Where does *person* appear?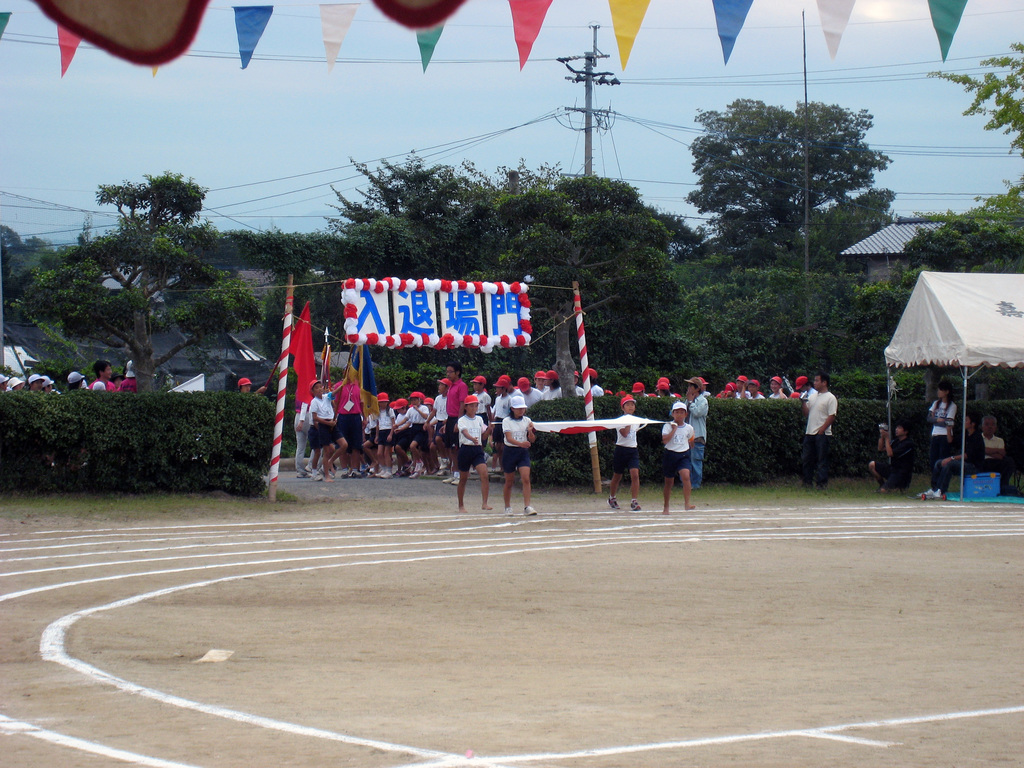
Appears at Rect(871, 424, 912, 493).
